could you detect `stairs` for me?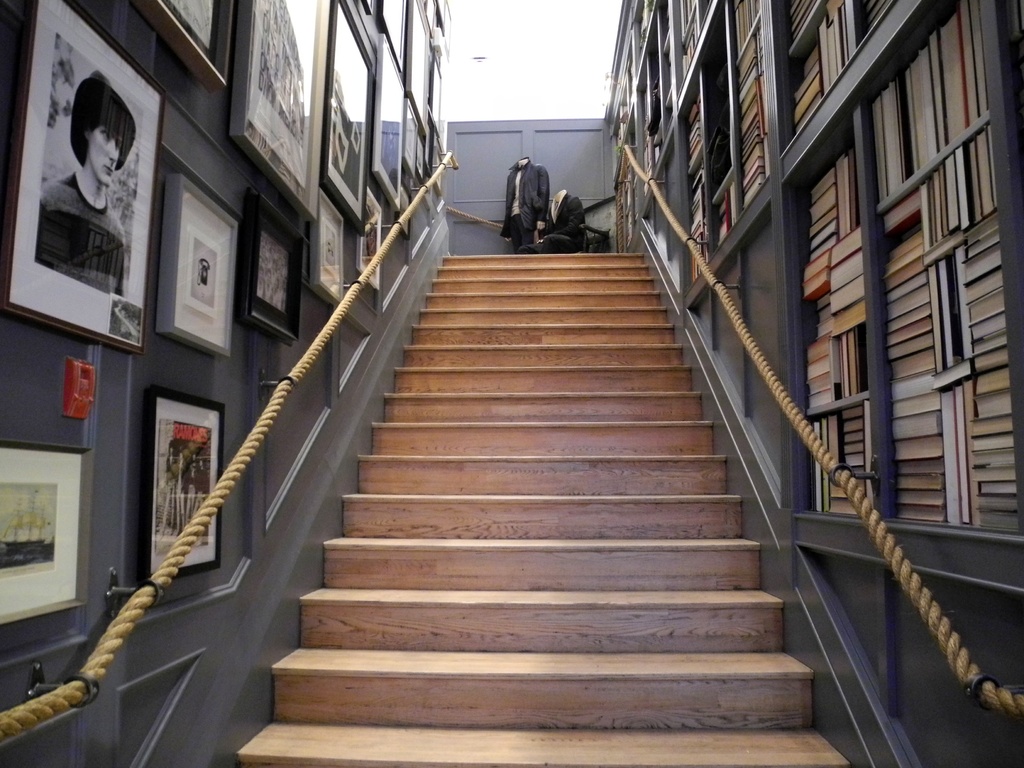
Detection result: region(232, 248, 851, 767).
